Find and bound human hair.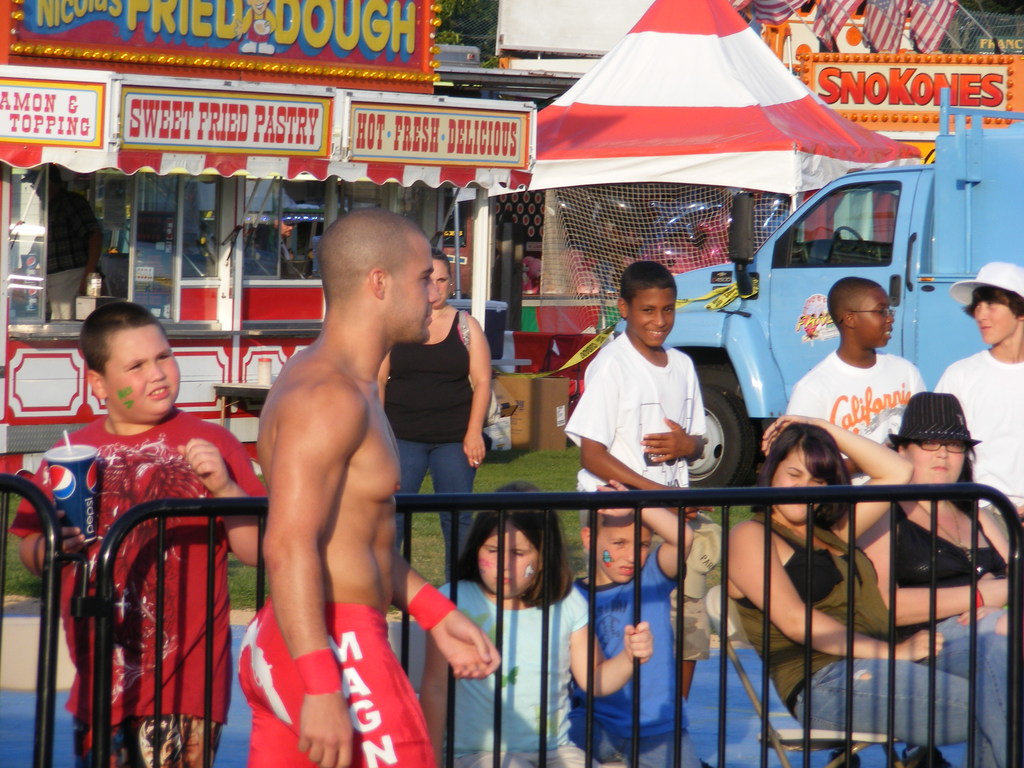
Bound: x1=317, y1=212, x2=417, y2=306.
